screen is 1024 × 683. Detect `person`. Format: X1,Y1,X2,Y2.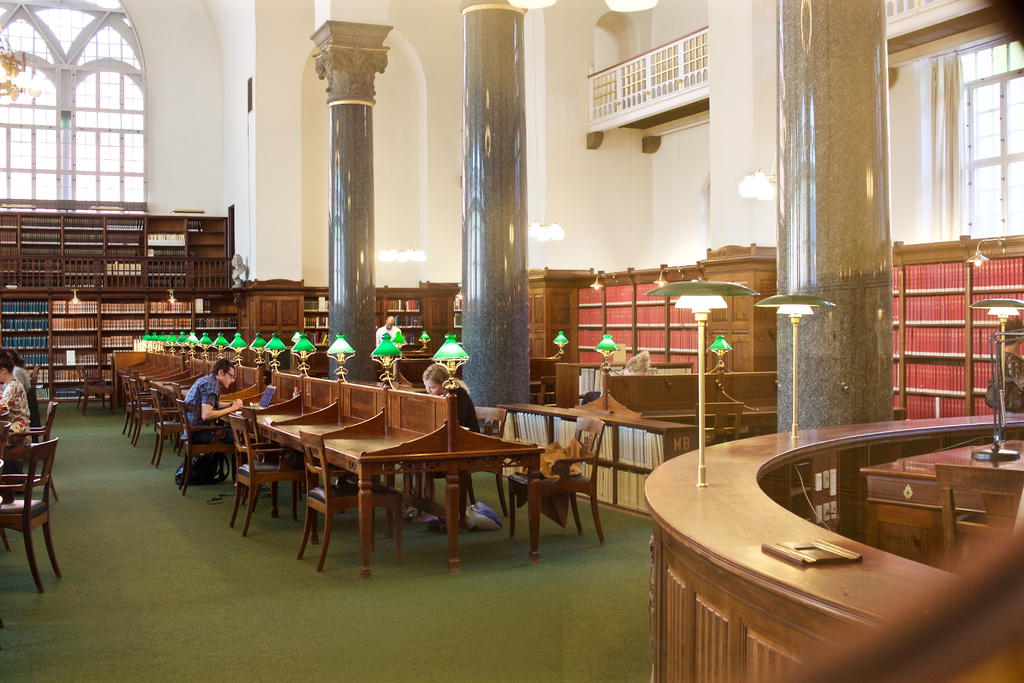
987,314,1023,411.
